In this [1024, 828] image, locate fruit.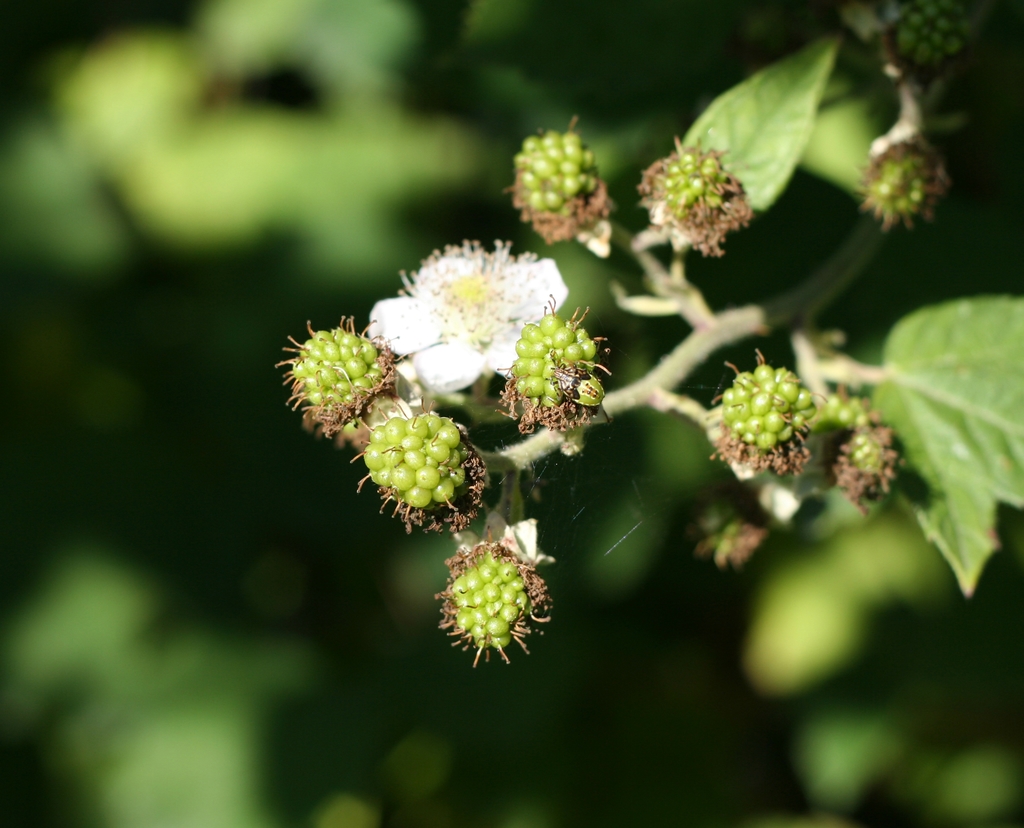
Bounding box: [895,0,965,67].
